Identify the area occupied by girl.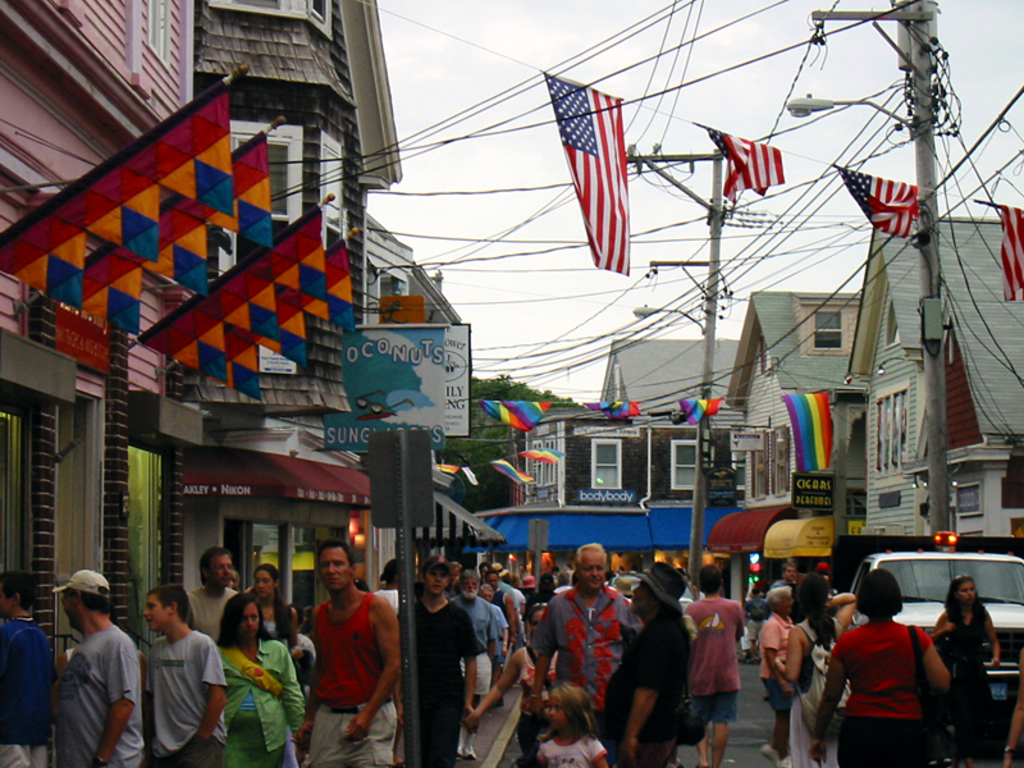
Area: <region>933, 573, 1002, 767</region>.
